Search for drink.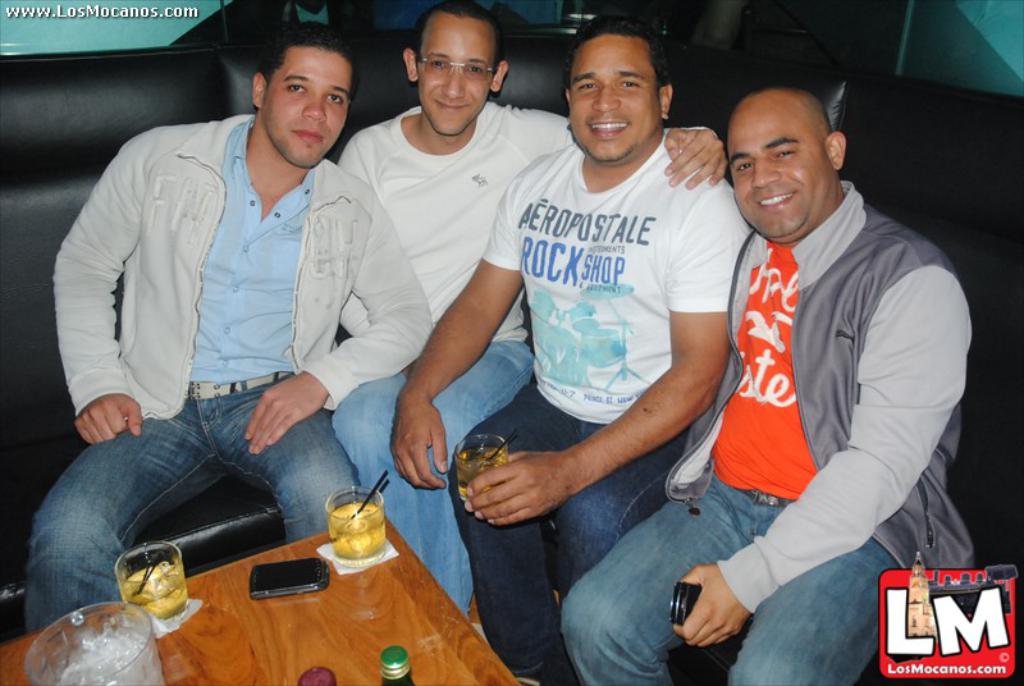
Found at left=325, top=499, right=388, bottom=567.
